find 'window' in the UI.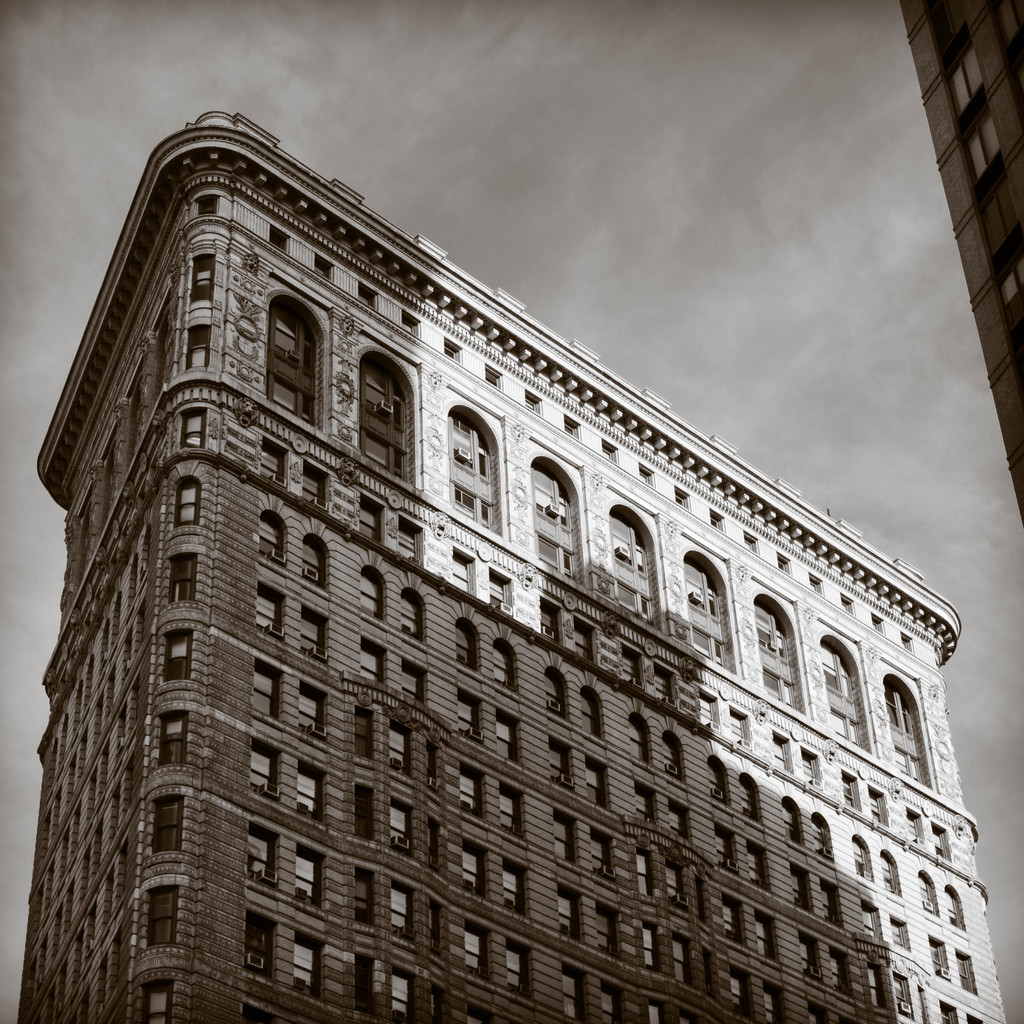
UI element at <bbox>355, 568, 400, 627</bbox>.
